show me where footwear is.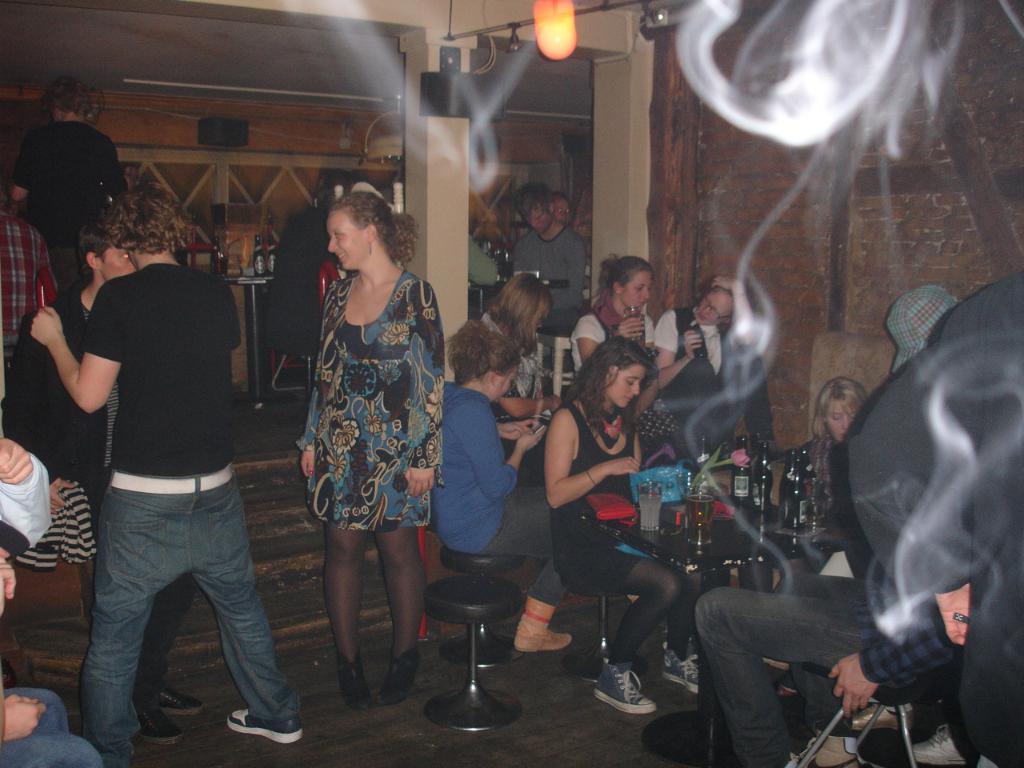
footwear is at region(336, 646, 374, 710).
